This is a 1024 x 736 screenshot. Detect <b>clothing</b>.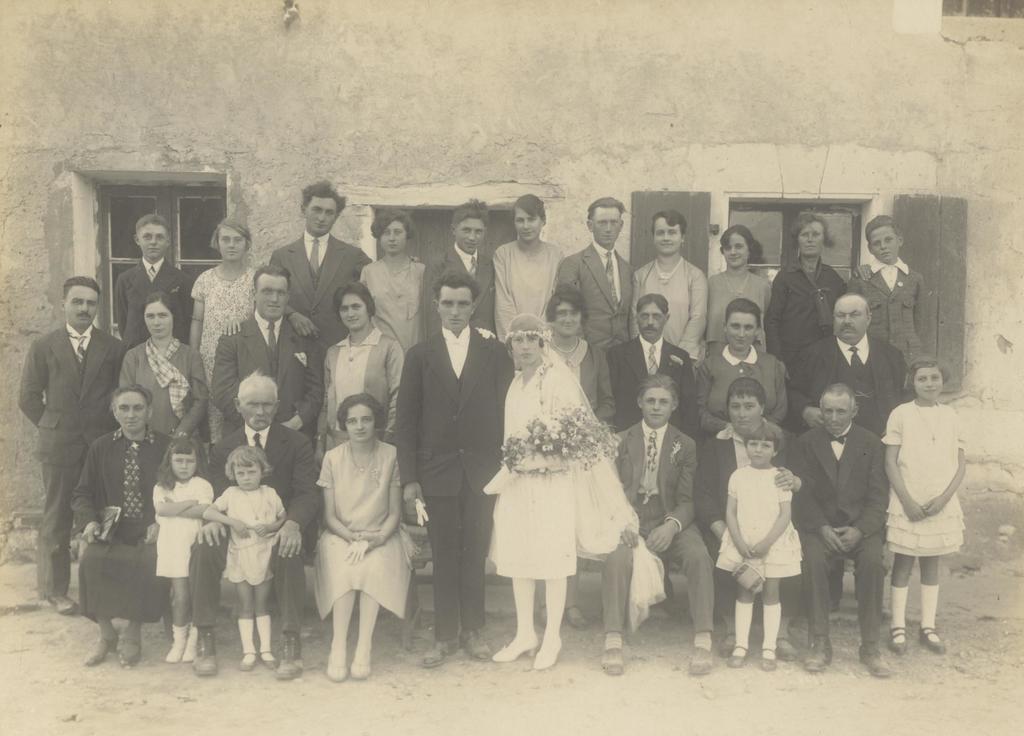
locate(797, 332, 908, 606).
